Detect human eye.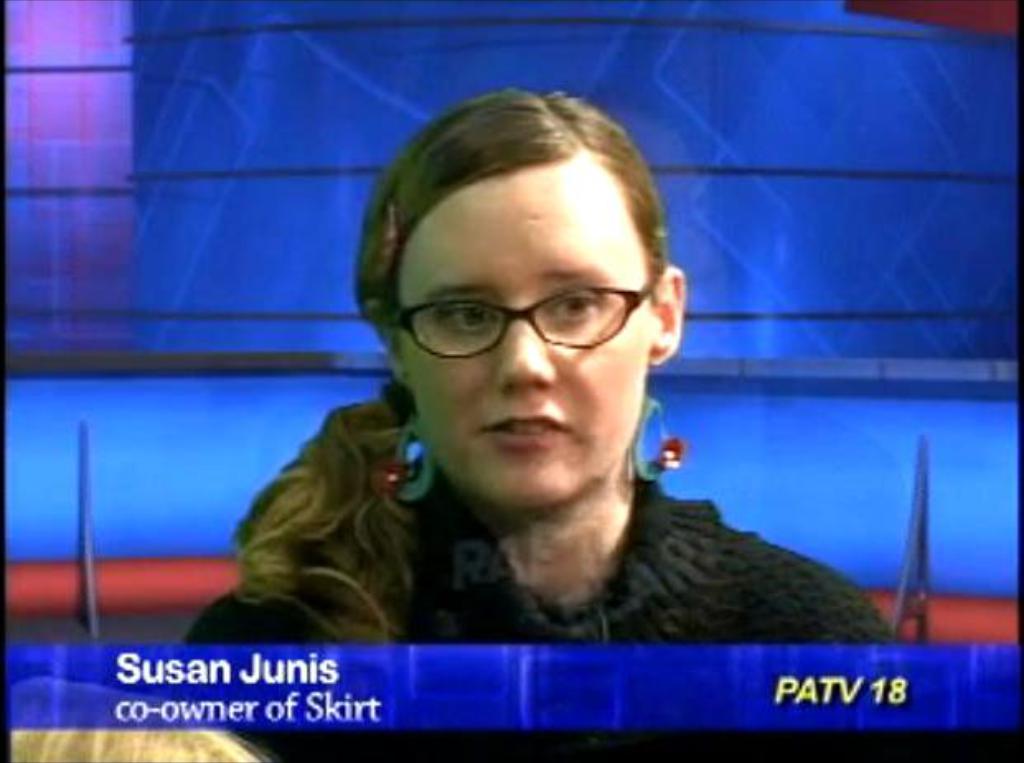
Detected at x1=432 y1=297 x2=498 y2=343.
